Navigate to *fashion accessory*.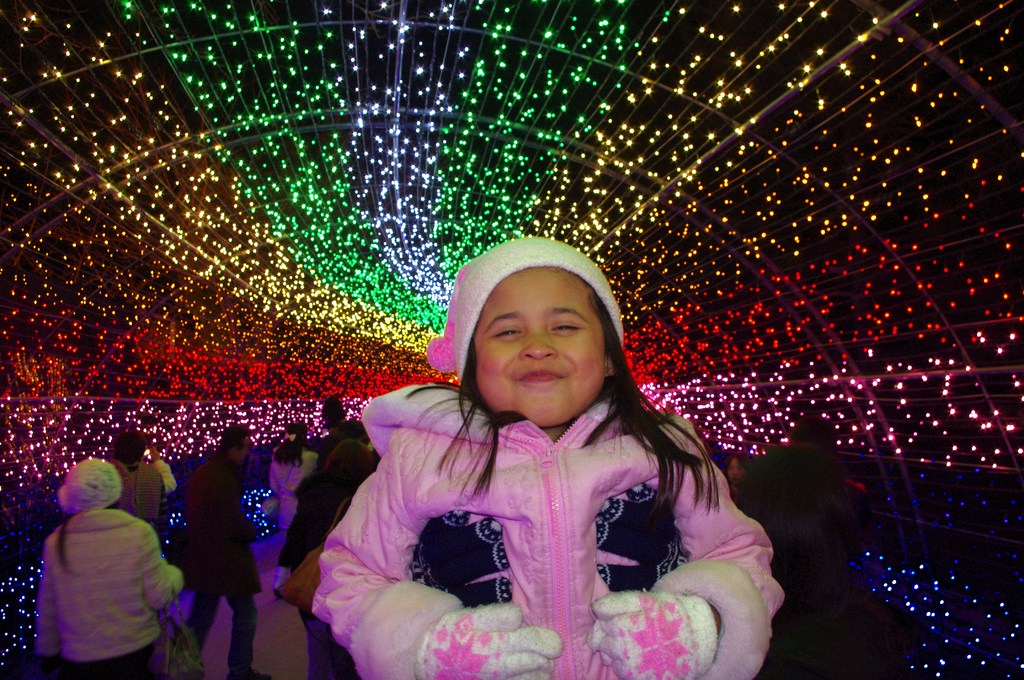
Navigation target: (left=589, top=588, right=720, bottom=679).
